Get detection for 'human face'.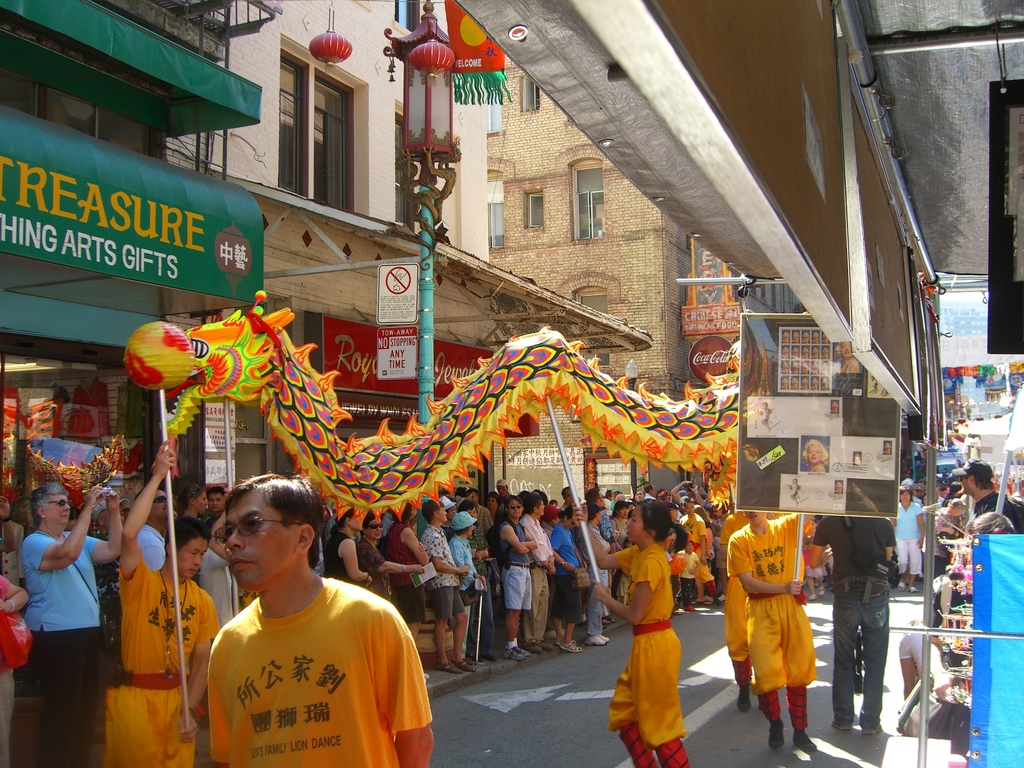
Detection: box=[902, 488, 911, 506].
